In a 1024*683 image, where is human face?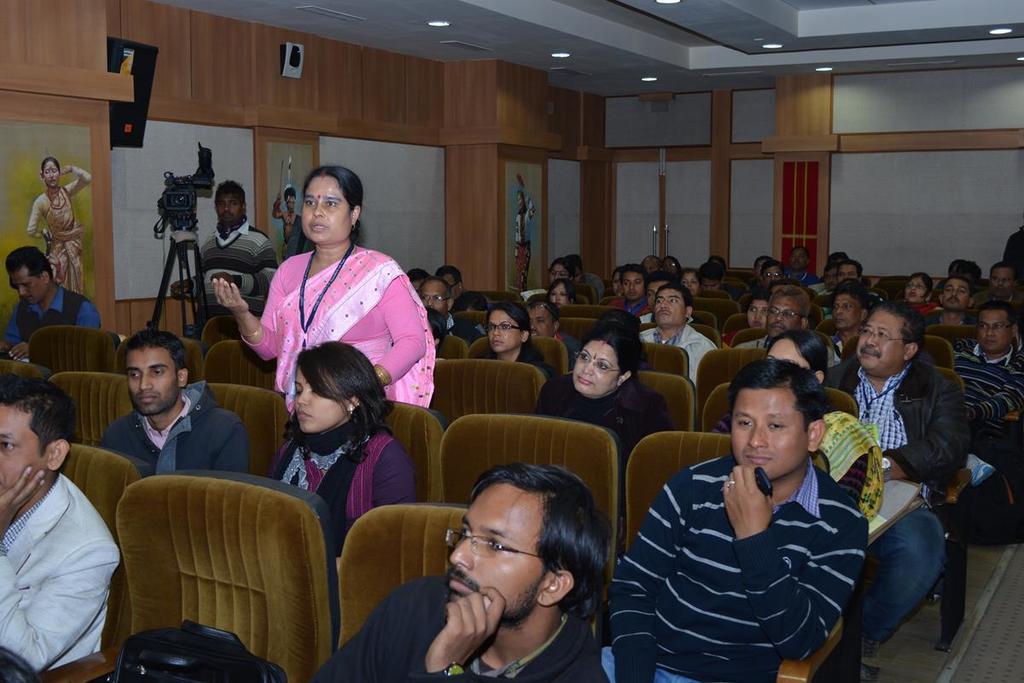
locate(679, 269, 696, 294).
